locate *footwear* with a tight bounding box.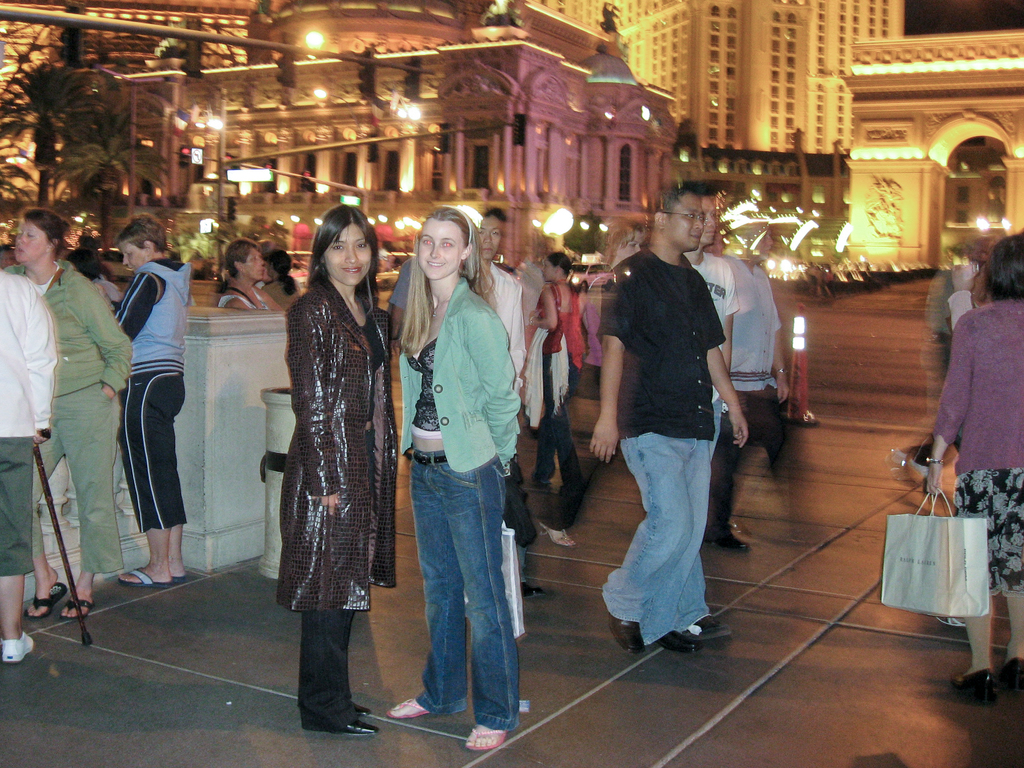
<region>24, 580, 64, 621</region>.
